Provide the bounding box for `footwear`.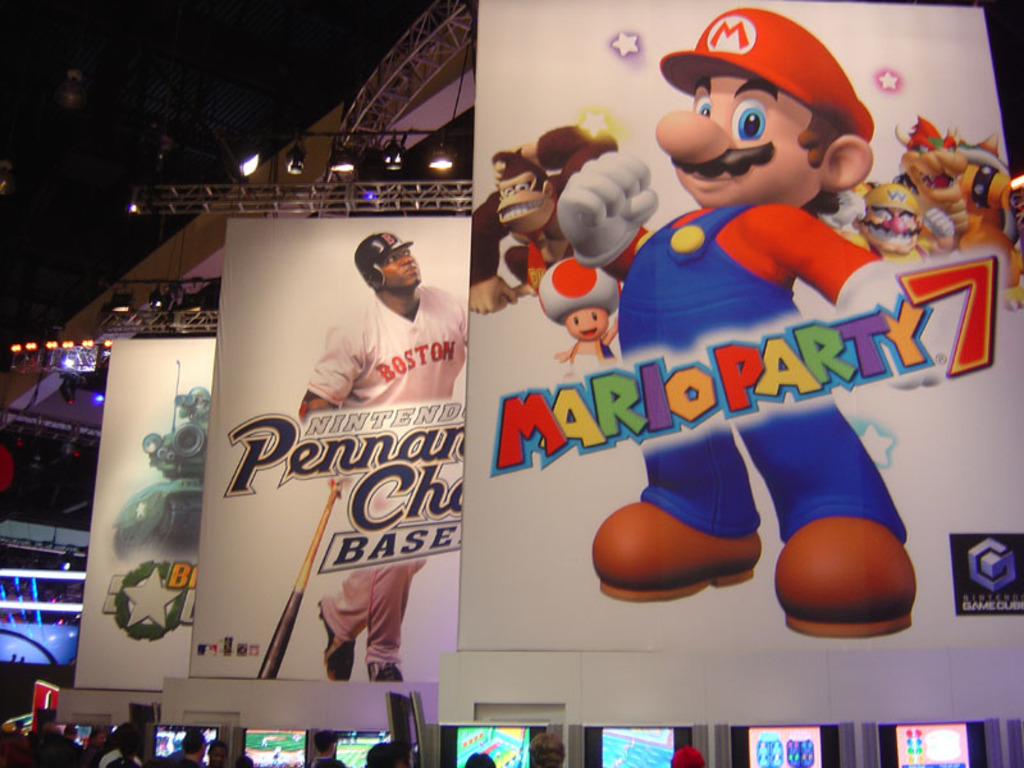
bbox(324, 602, 357, 684).
